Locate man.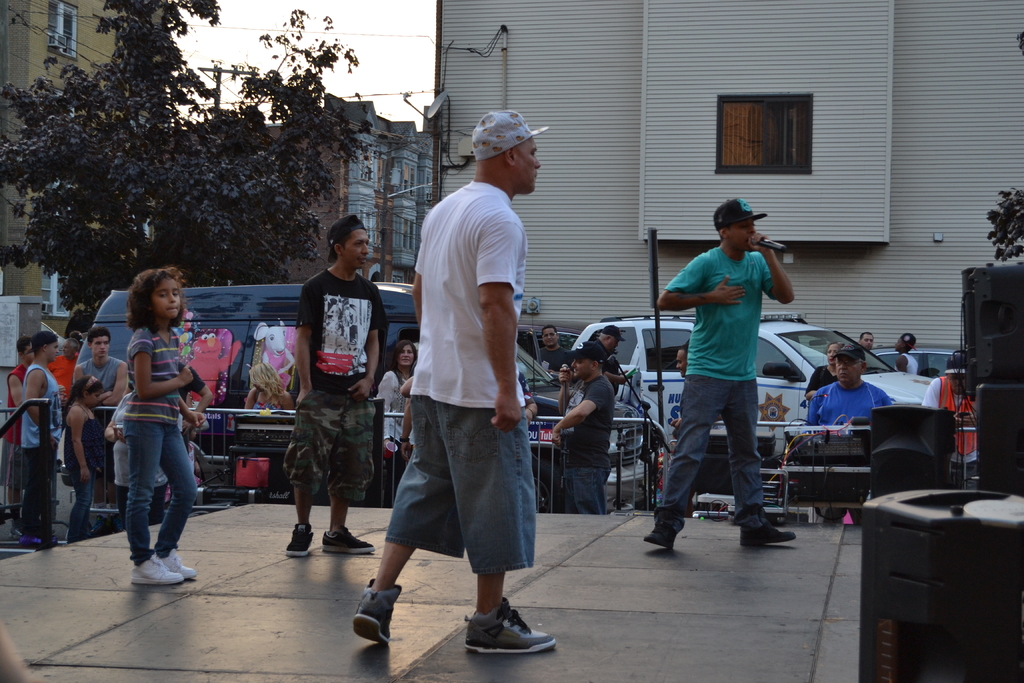
Bounding box: 378,135,547,652.
